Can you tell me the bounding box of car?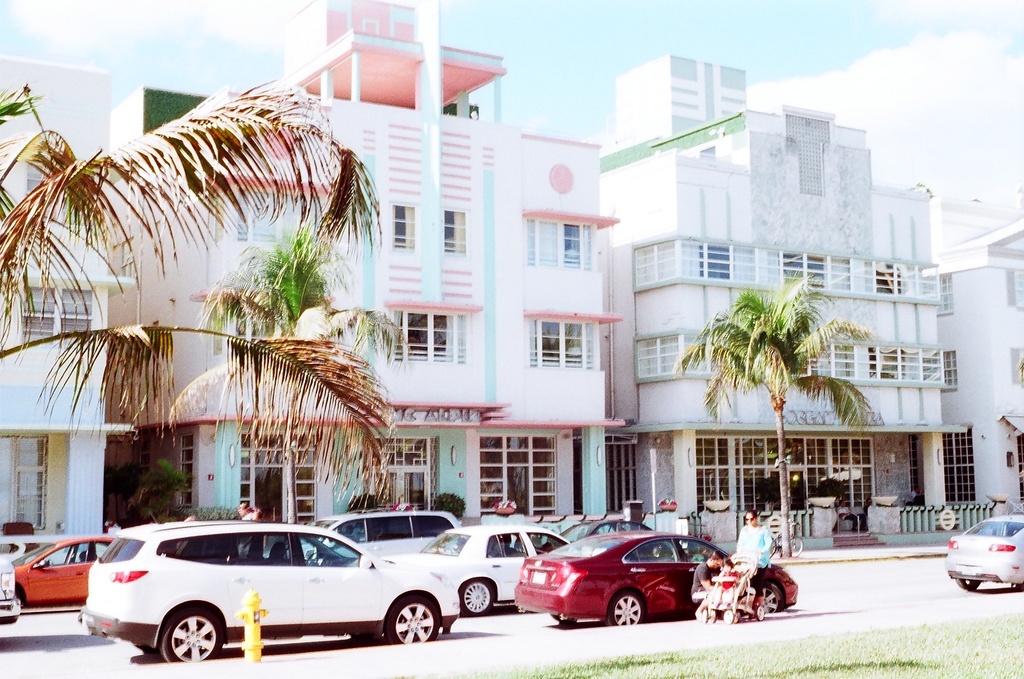
[x1=381, y1=522, x2=570, y2=617].
